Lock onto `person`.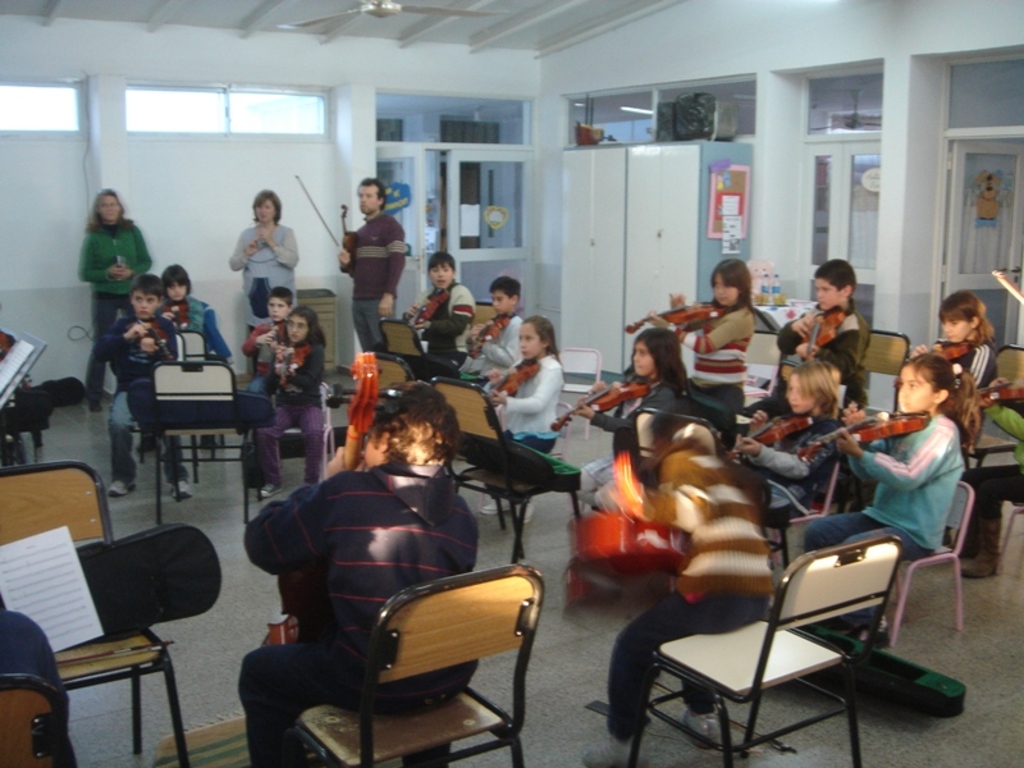
Locked: 746/262/872/404.
